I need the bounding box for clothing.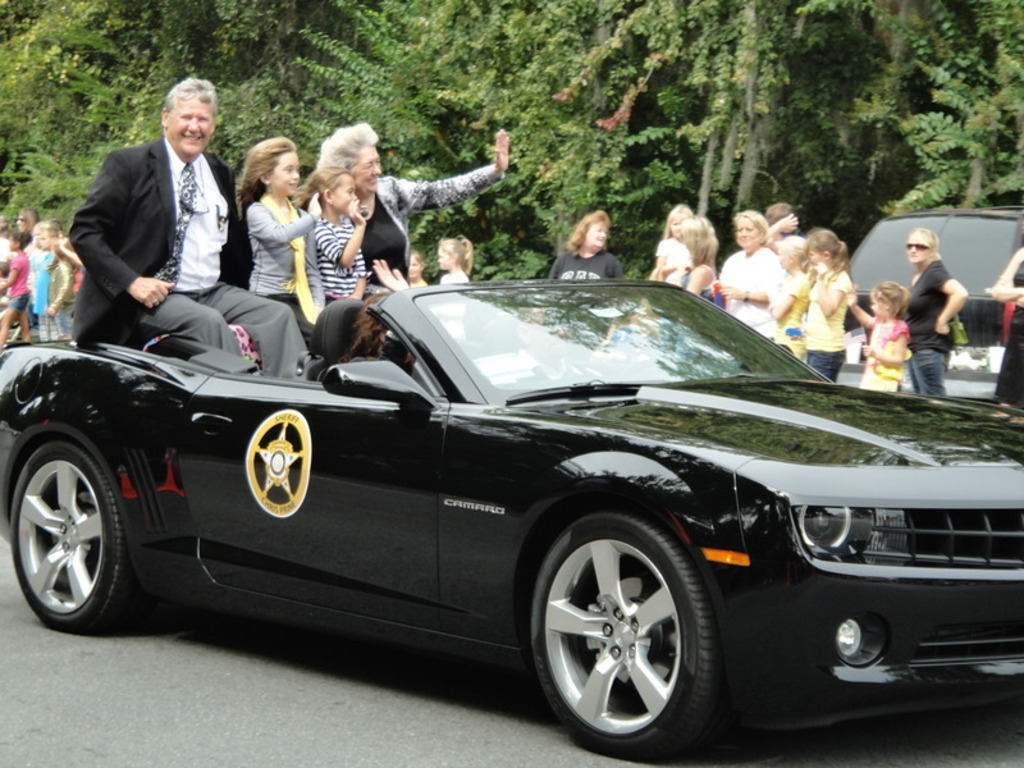
Here it is: <region>860, 319, 911, 387</region>.
